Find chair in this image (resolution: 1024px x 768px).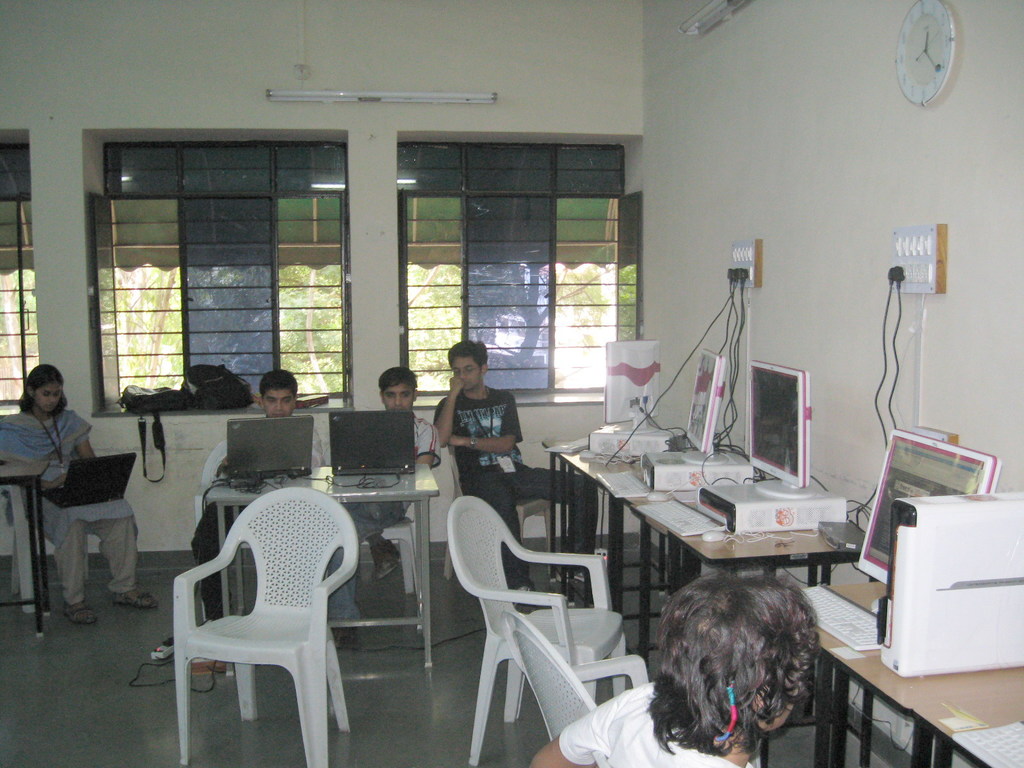
bbox=[356, 507, 423, 595].
